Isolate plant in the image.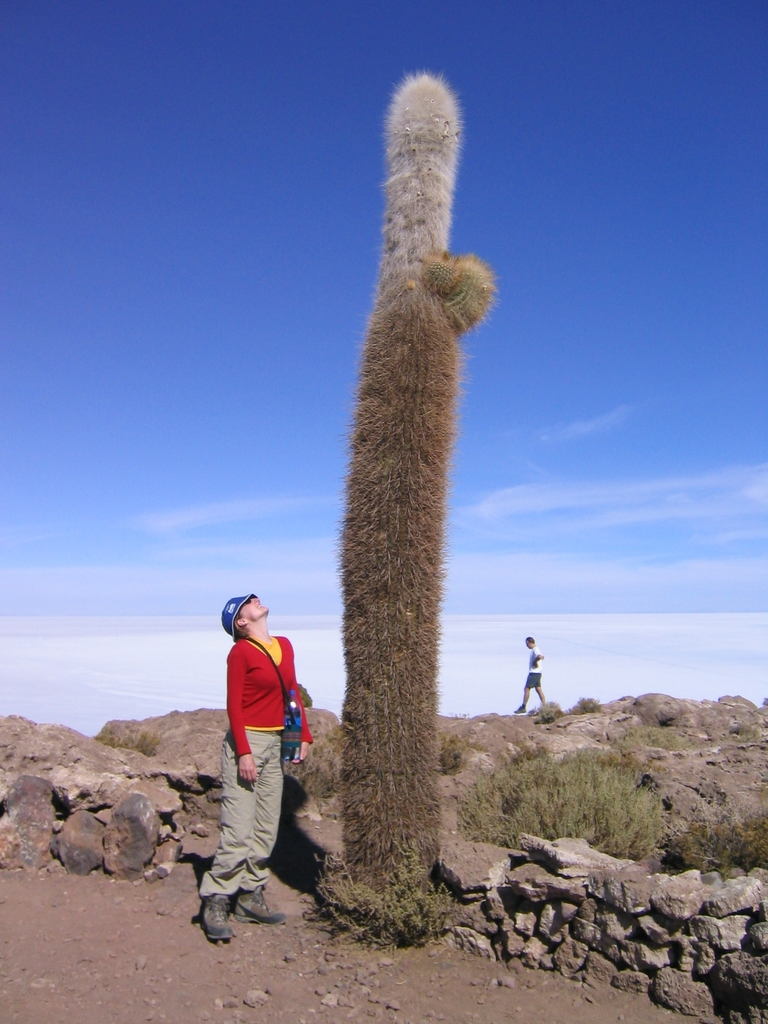
Isolated region: (284, 759, 342, 801).
